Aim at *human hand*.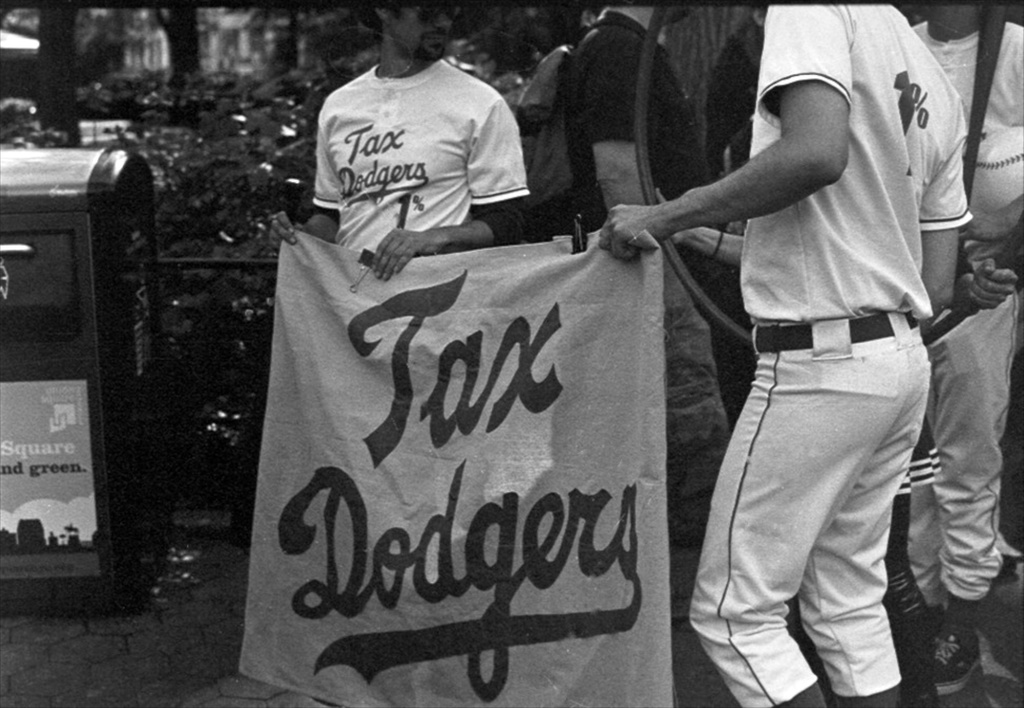
Aimed at [left=371, top=225, right=434, bottom=283].
